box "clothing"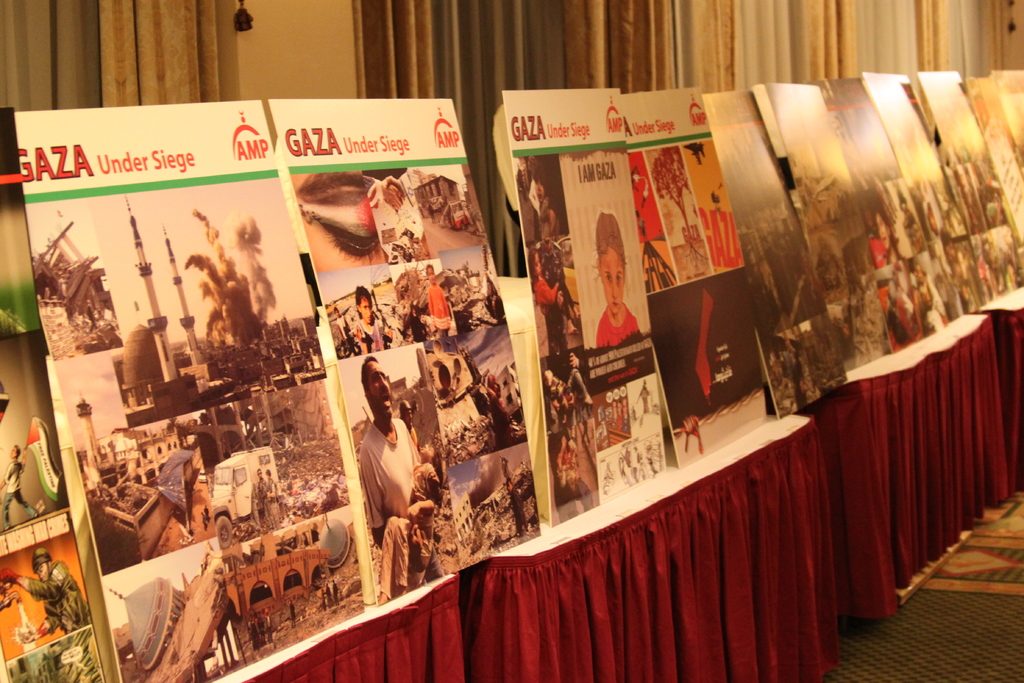
select_region(797, 270, 1013, 644)
